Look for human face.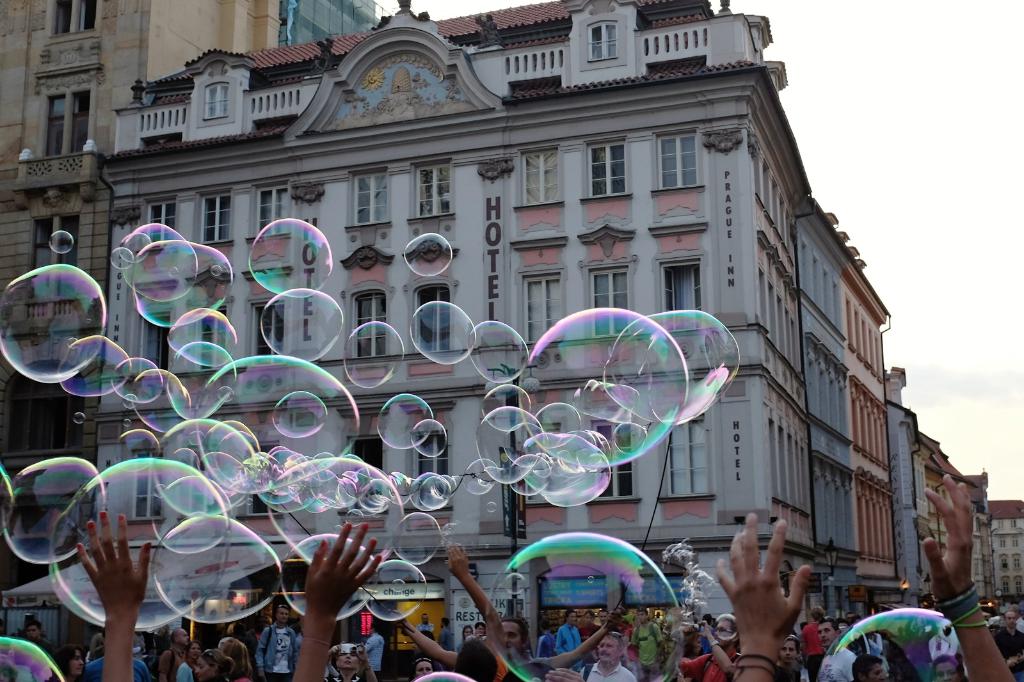
Found: [781,637,801,663].
